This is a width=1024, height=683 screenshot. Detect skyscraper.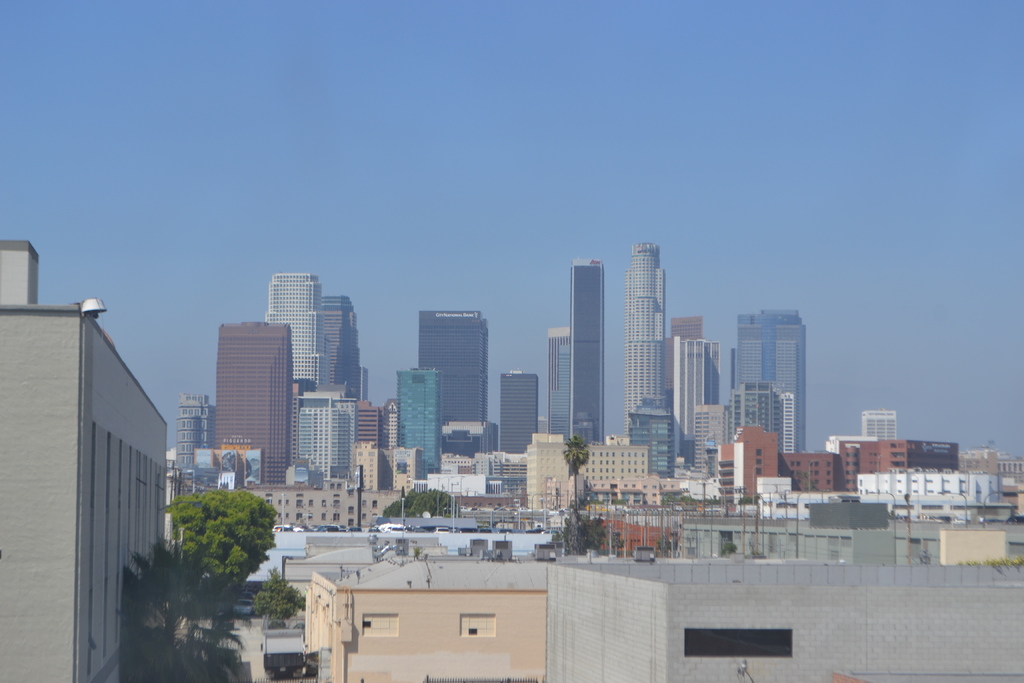
l=504, t=375, r=543, b=454.
